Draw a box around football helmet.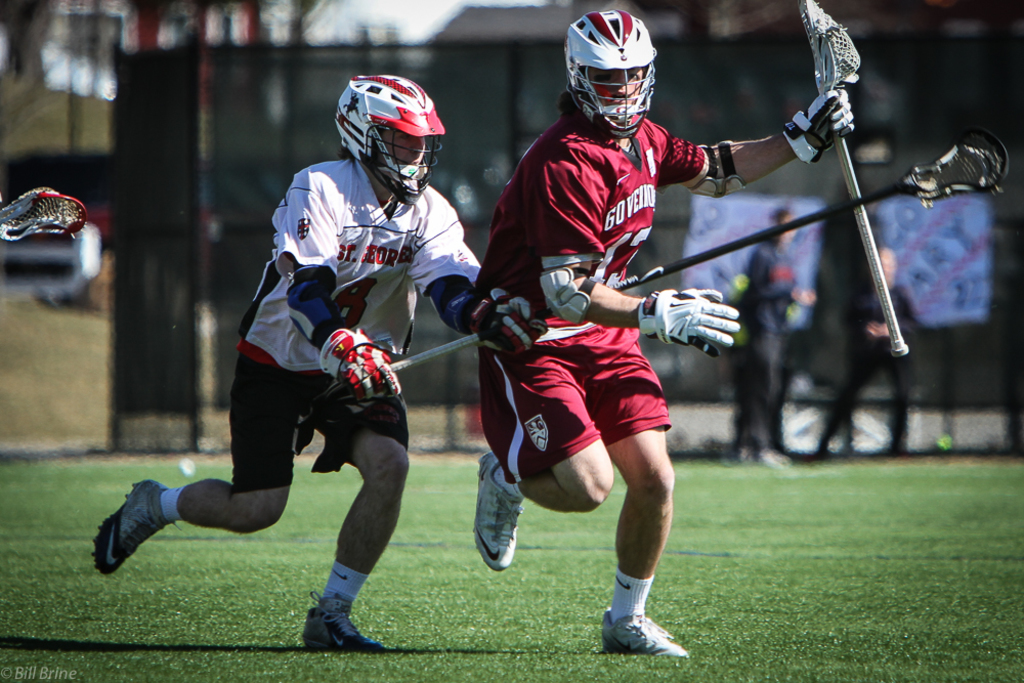
x1=566 y1=12 x2=657 y2=137.
